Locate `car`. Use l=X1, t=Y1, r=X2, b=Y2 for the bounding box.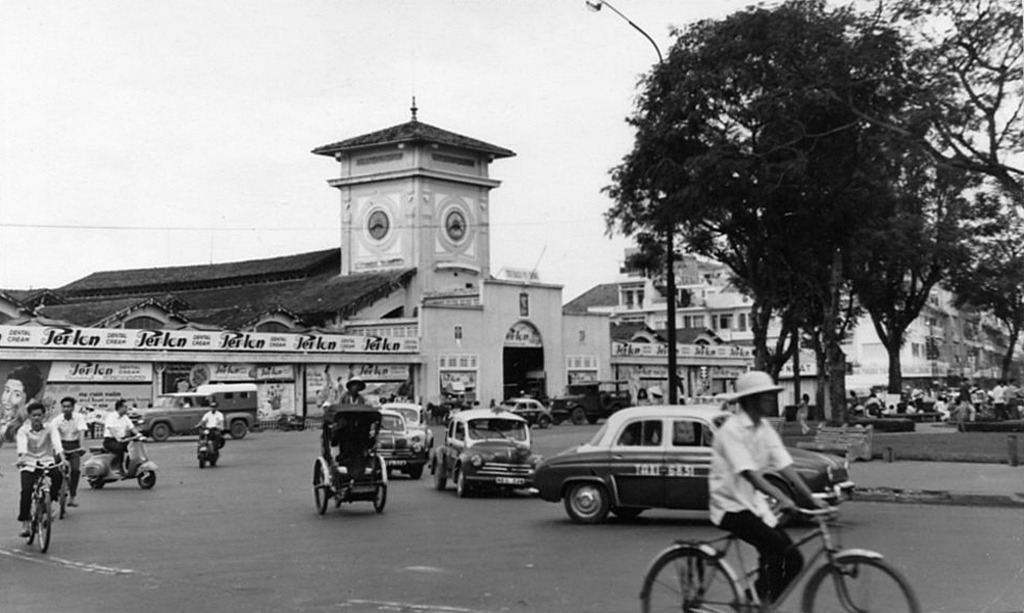
l=383, t=399, r=430, b=455.
